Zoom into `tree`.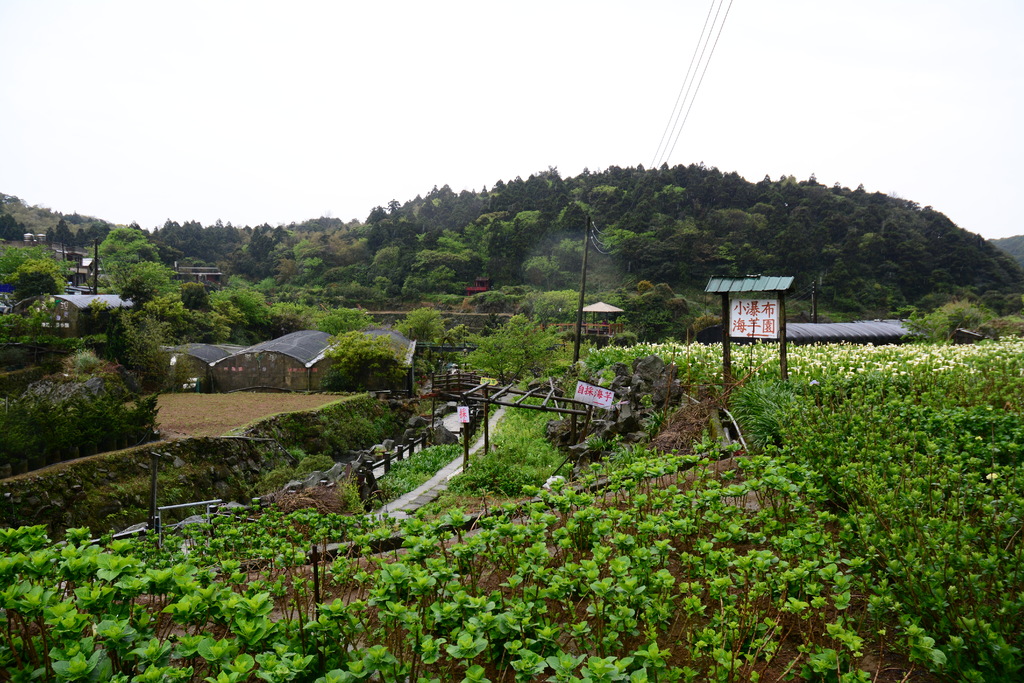
Zoom target: (left=412, top=303, right=444, bottom=336).
